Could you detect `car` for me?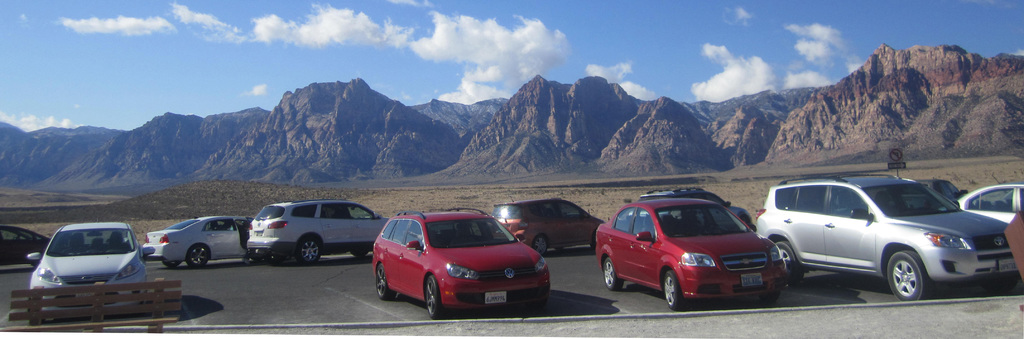
Detection result: <bbox>955, 179, 1023, 233</bbox>.
